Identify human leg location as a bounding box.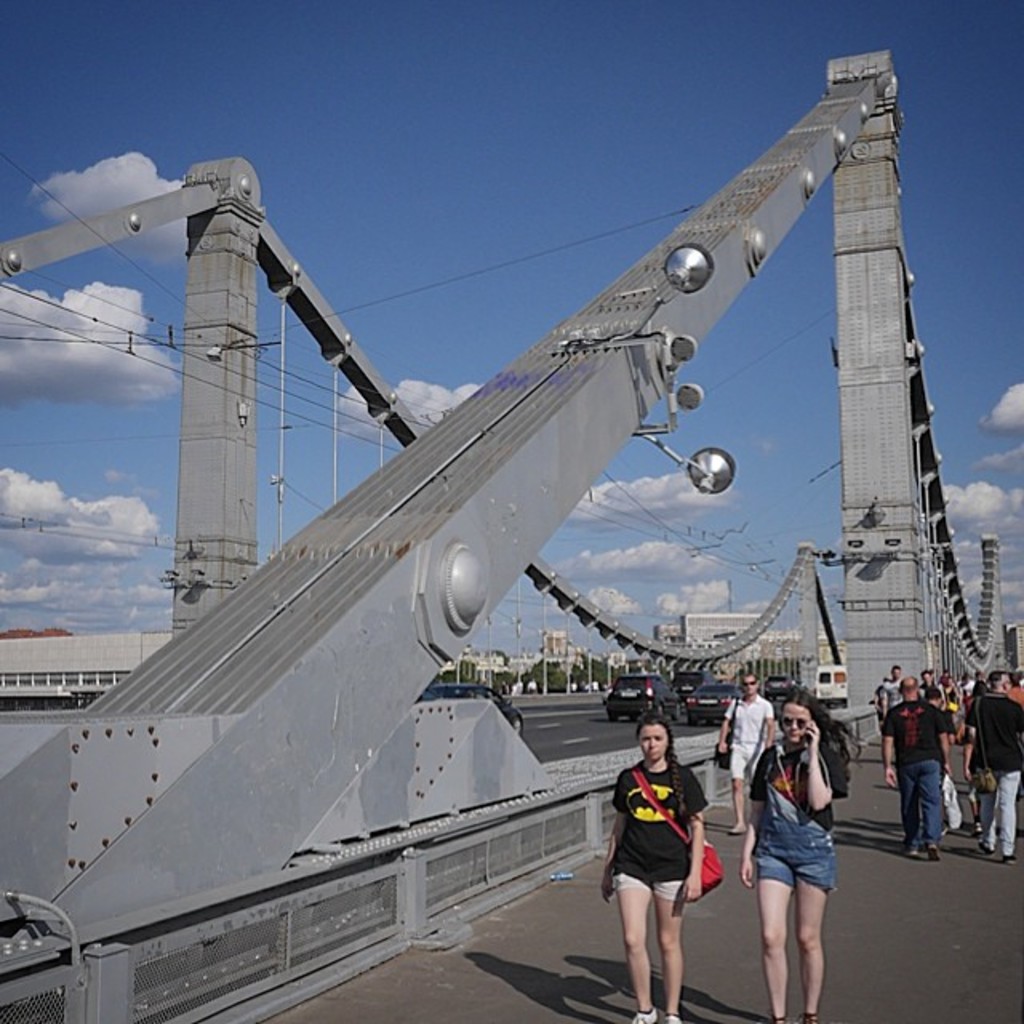
x1=762 y1=850 x2=795 y2=1022.
